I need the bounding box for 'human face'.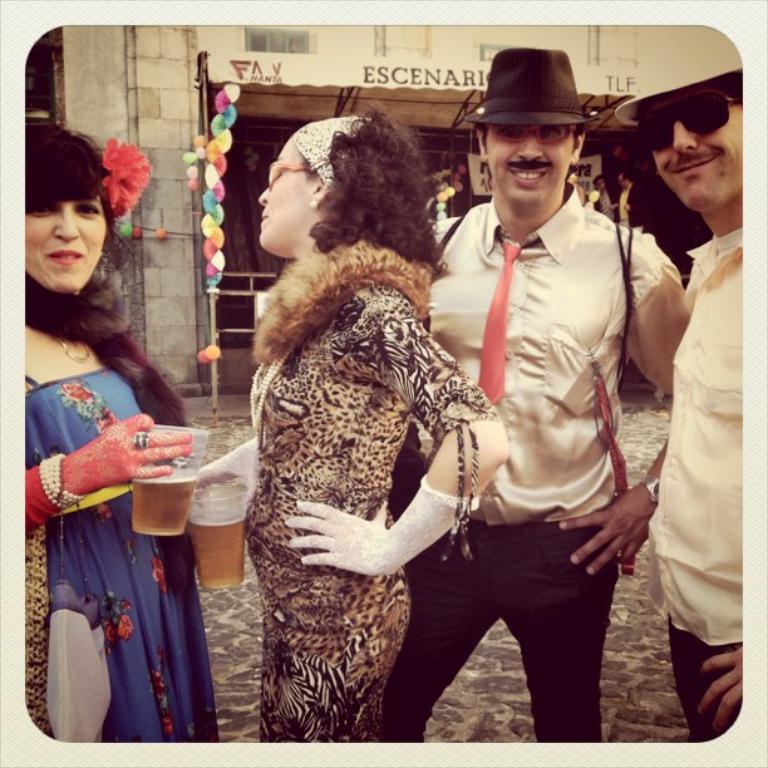
Here it is: (x1=257, y1=143, x2=315, y2=259).
